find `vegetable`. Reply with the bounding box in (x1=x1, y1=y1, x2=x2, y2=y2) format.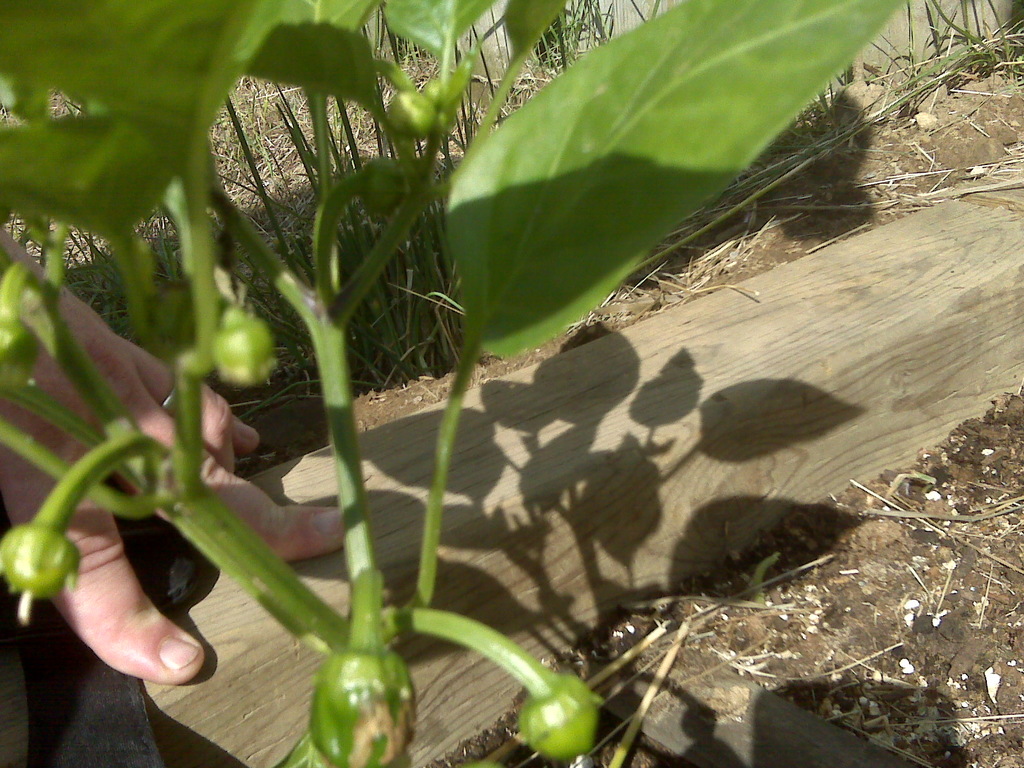
(x1=212, y1=303, x2=281, y2=392).
